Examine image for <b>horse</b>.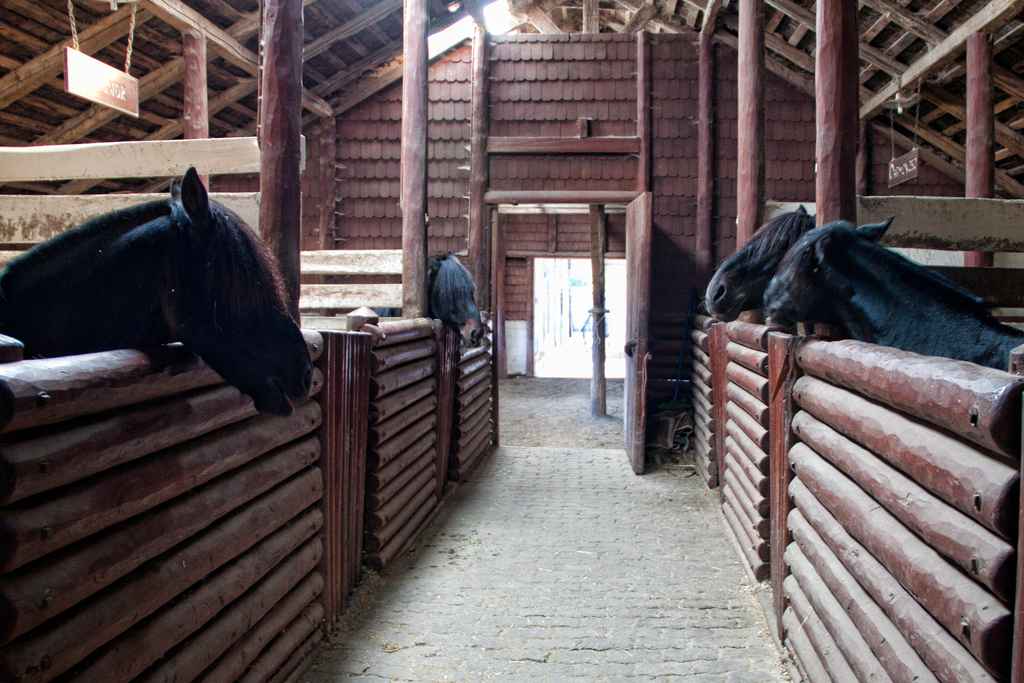
Examination result: left=757, top=215, right=1023, bottom=371.
